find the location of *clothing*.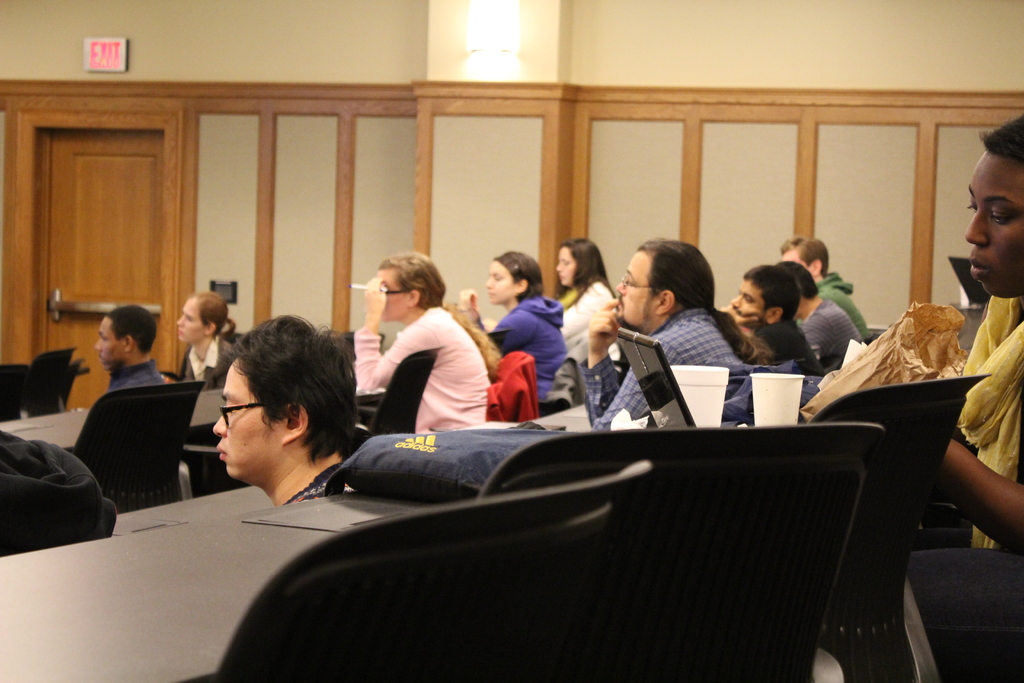
Location: box=[483, 347, 542, 425].
